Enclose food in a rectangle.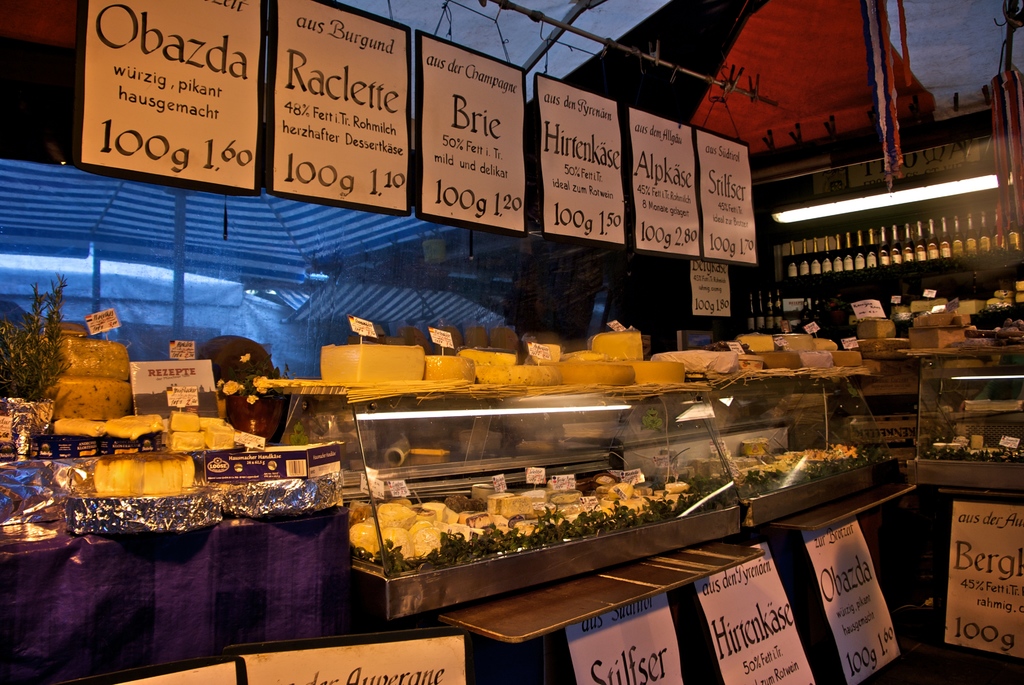
bbox(856, 317, 911, 362).
